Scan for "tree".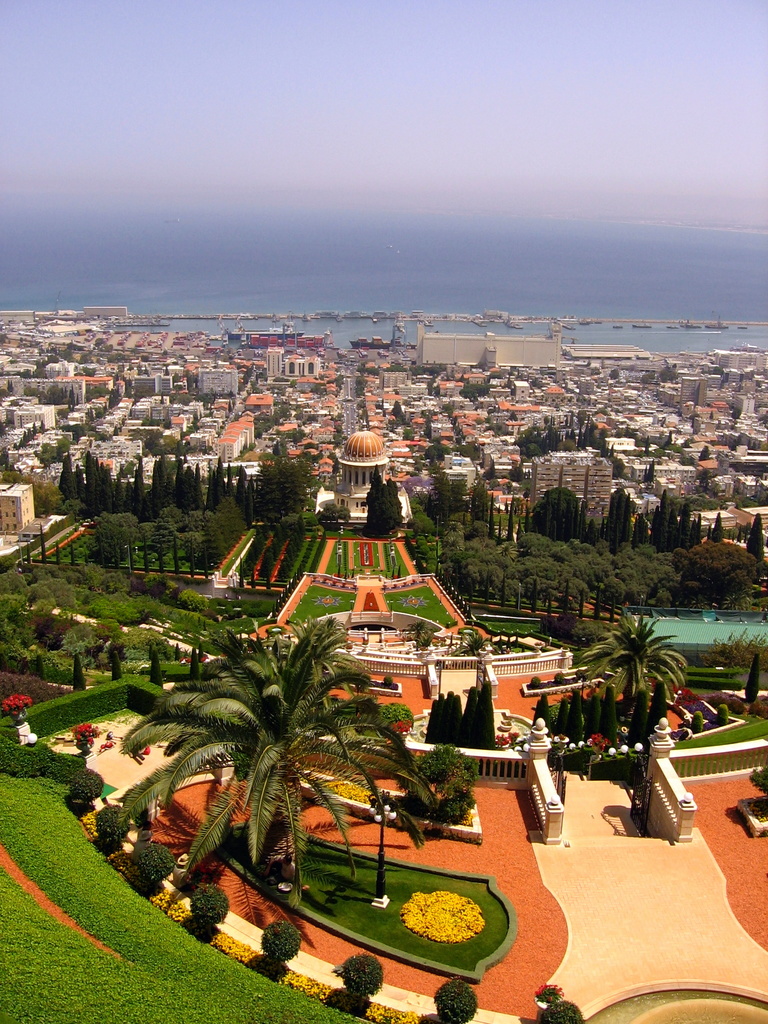
Scan result: rect(470, 483, 496, 531).
